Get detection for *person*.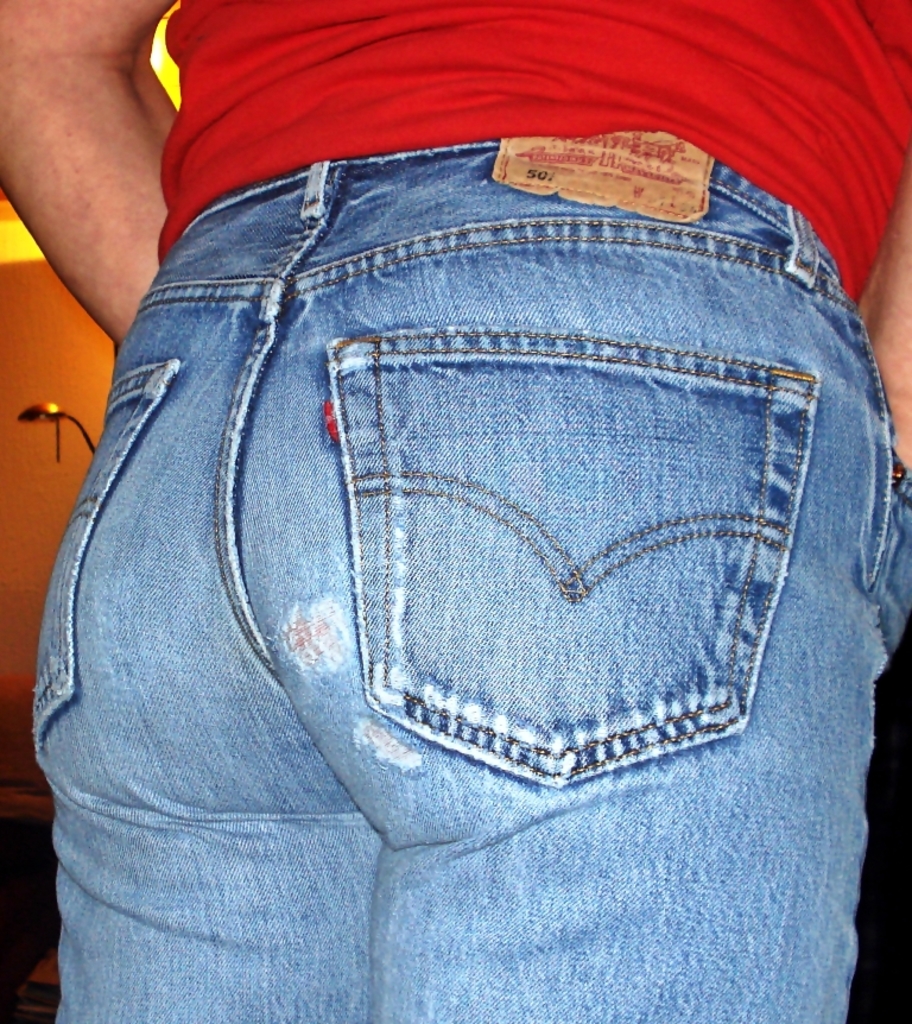
Detection: 0, 0, 911, 1023.
